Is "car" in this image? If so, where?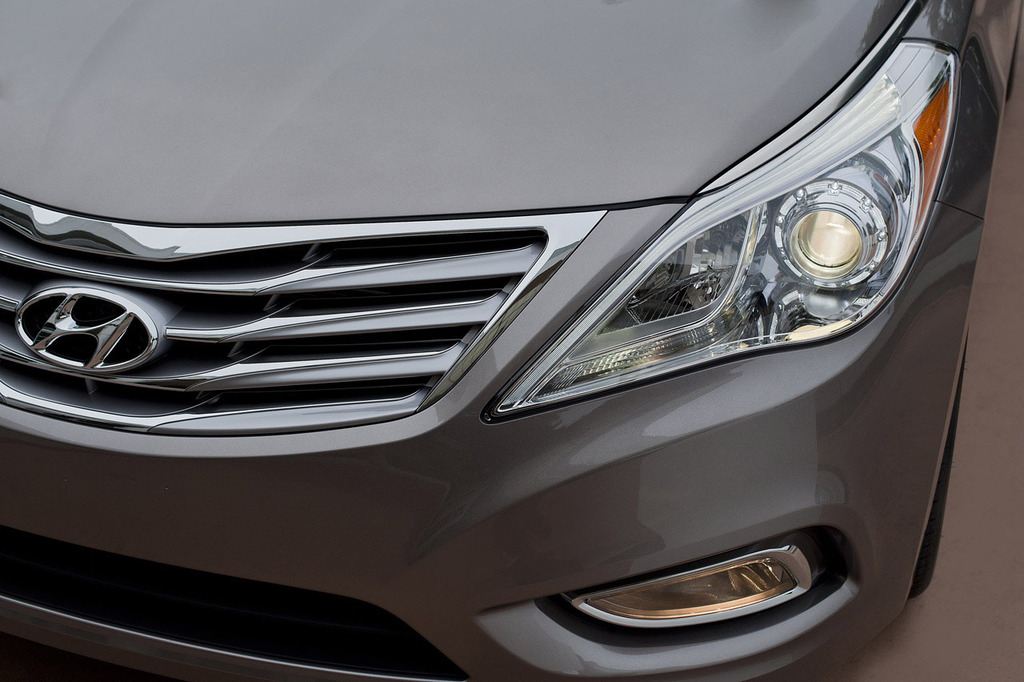
Yes, at [x1=0, y1=0, x2=1023, y2=681].
